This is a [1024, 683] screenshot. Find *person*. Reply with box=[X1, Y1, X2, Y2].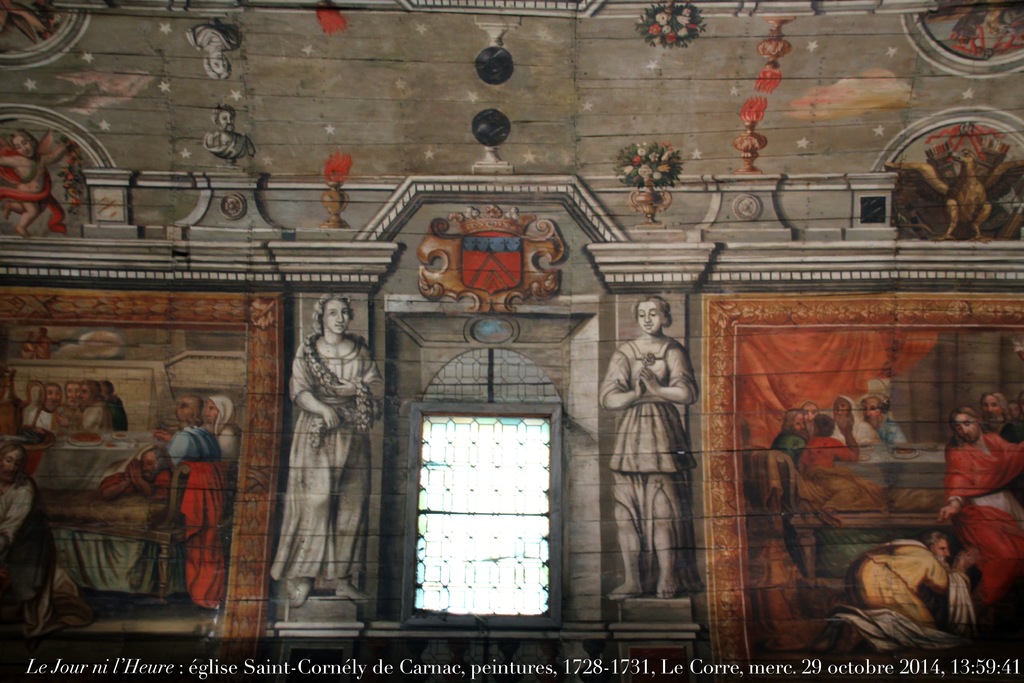
box=[269, 295, 387, 607].
